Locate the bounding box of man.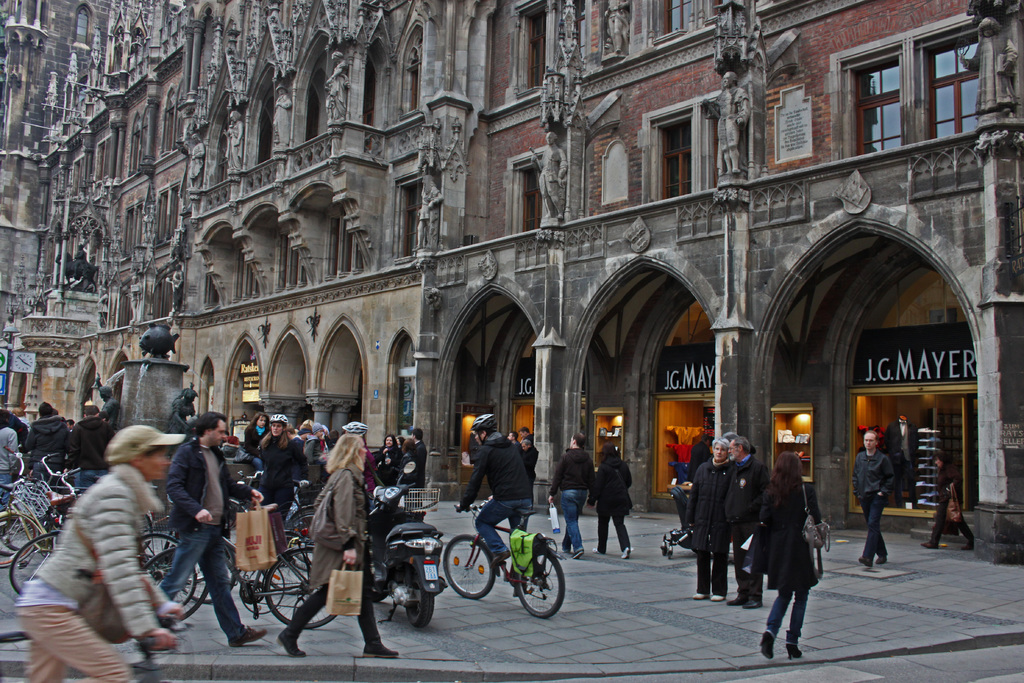
Bounding box: Rect(68, 399, 119, 497).
